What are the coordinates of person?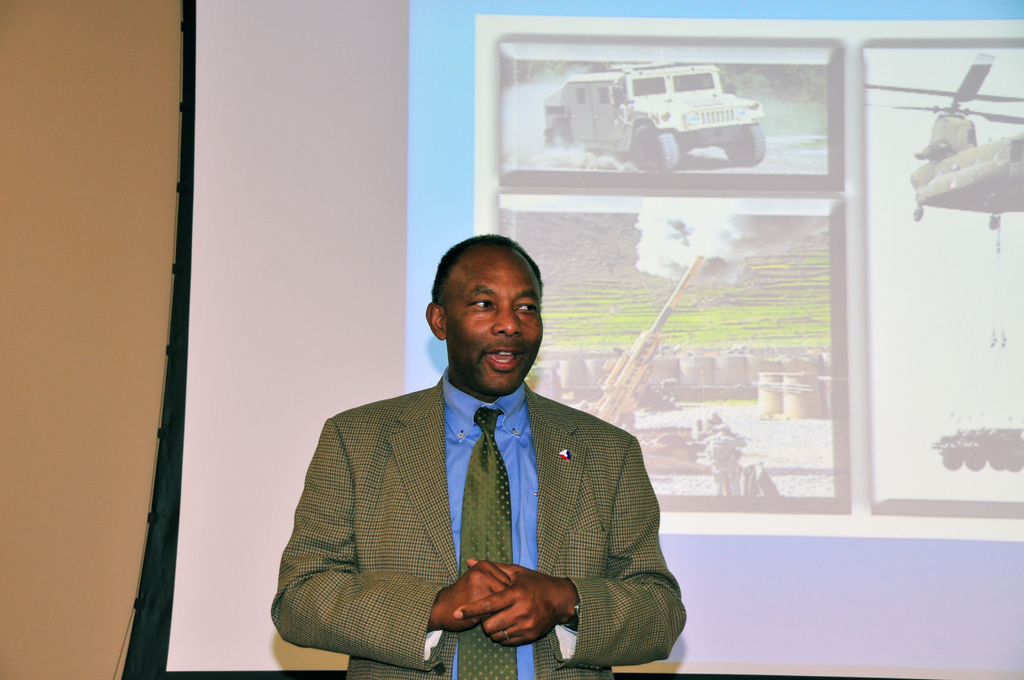
box(278, 232, 685, 679).
